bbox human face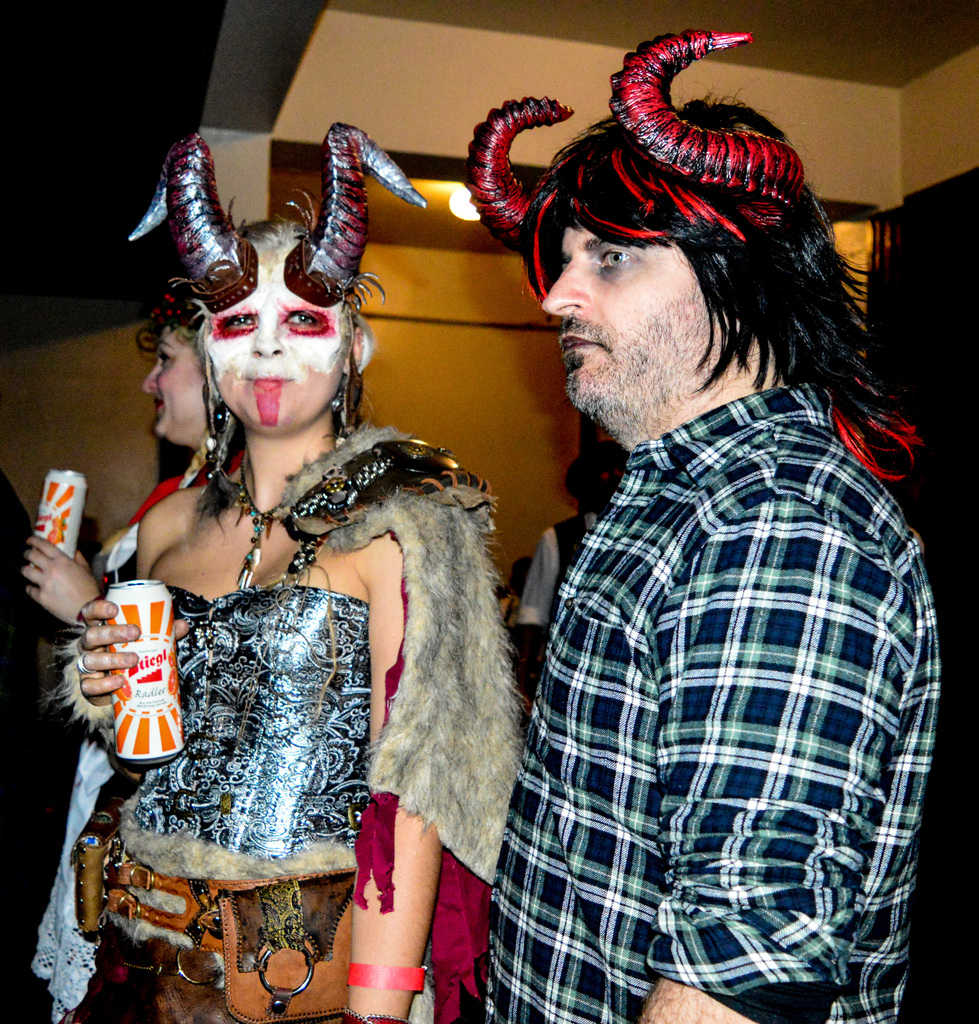
Rect(545, 224, 707, 415)
